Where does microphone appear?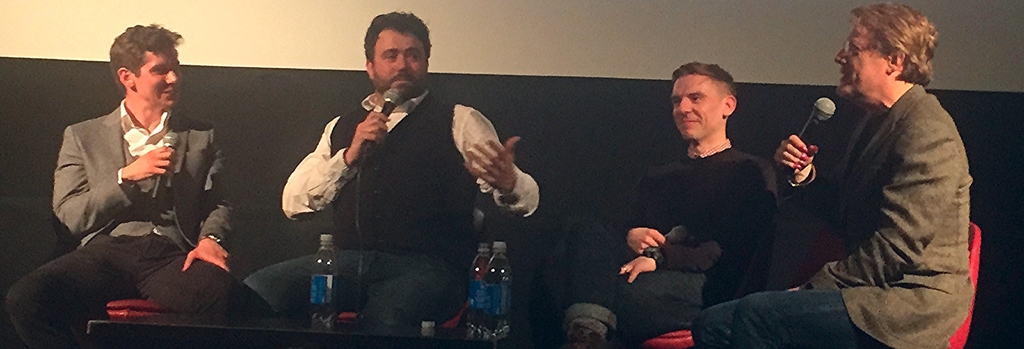
Appears at {"x1": 666, "y1": 226, "x2": 689, "y2": 246}.
